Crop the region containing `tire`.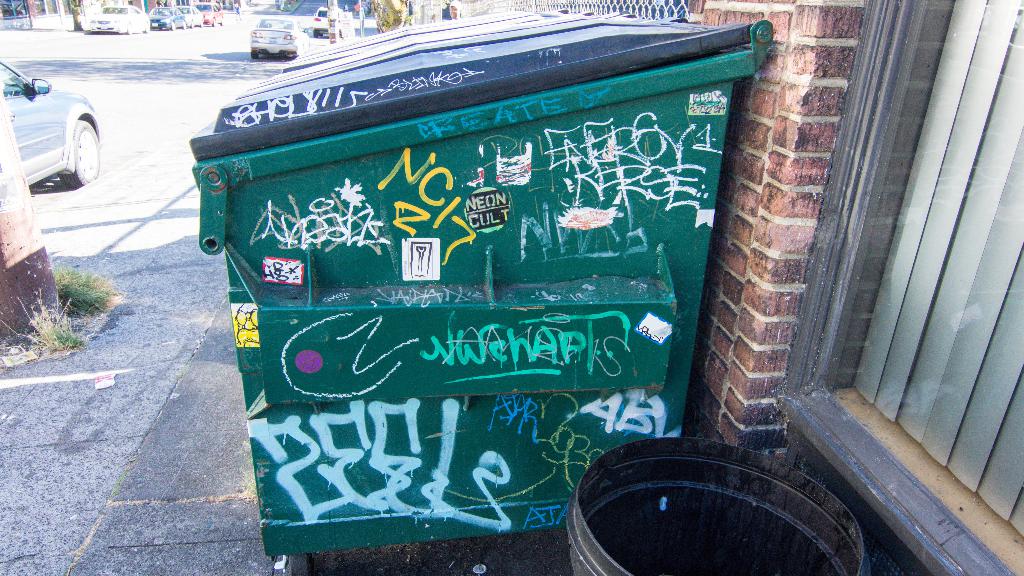
Crop region: l=311, t=27, r=319, b=37.
